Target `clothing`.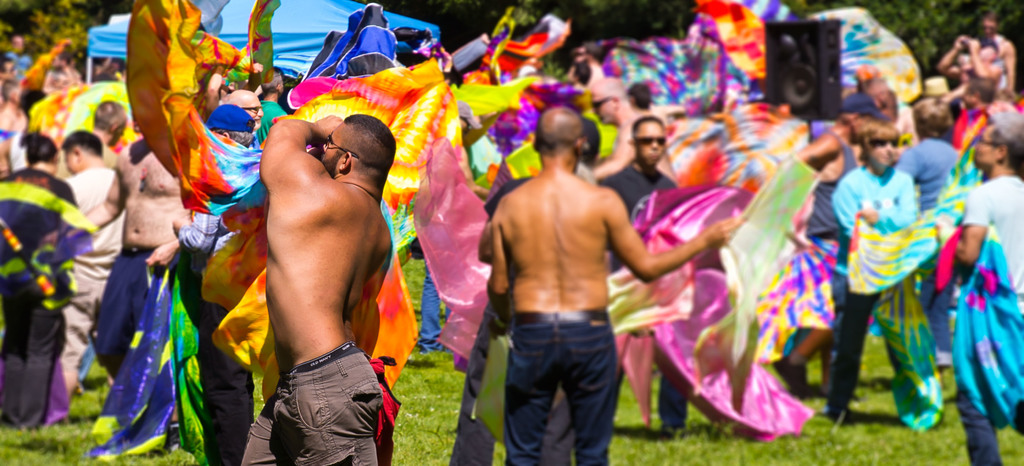
Target region: box=[449, 278, 573, 465].
